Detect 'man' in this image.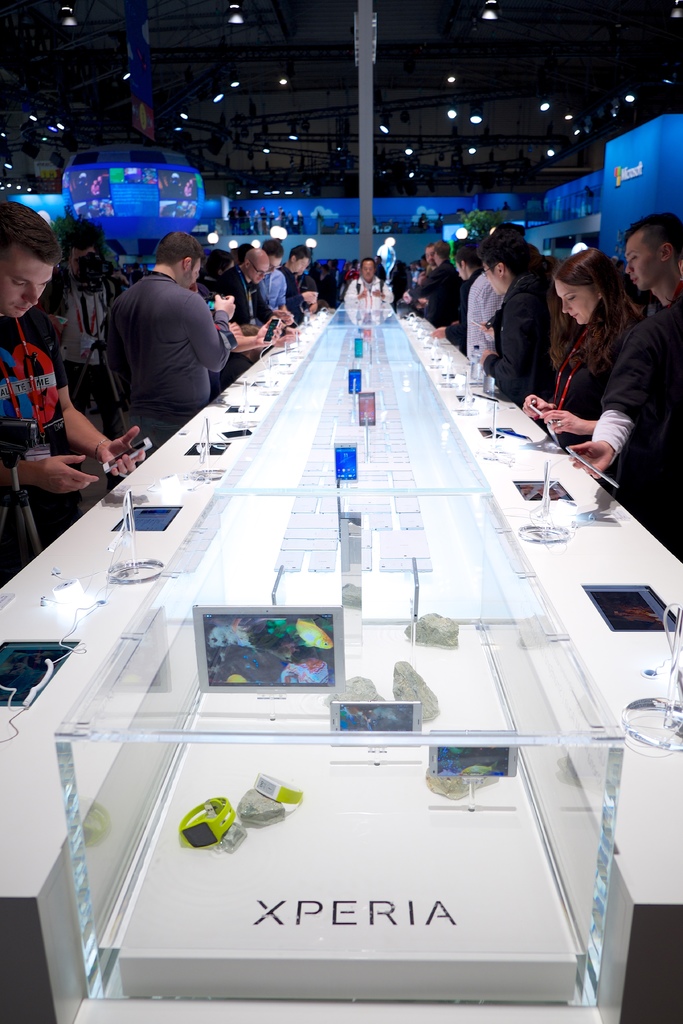
Detection: left=399, top=243, right=464, bottom=330.
